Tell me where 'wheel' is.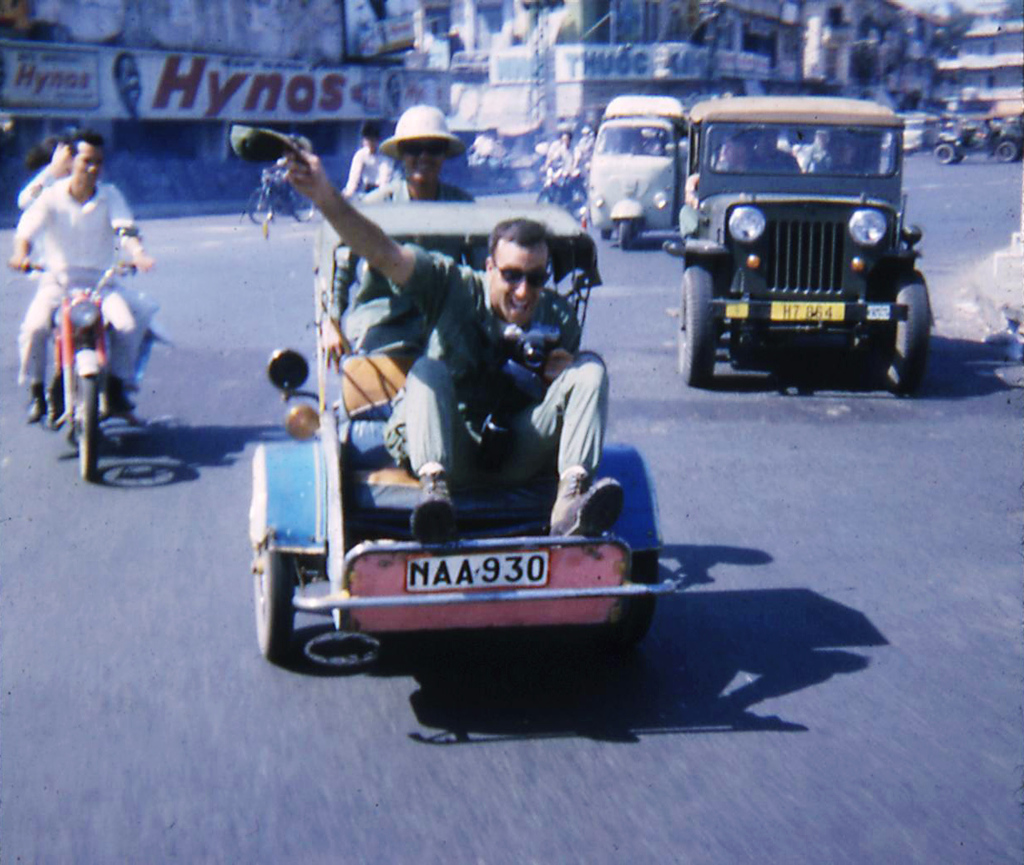
'wheel' is at left=932, top=142, right=954, bottom=161.
